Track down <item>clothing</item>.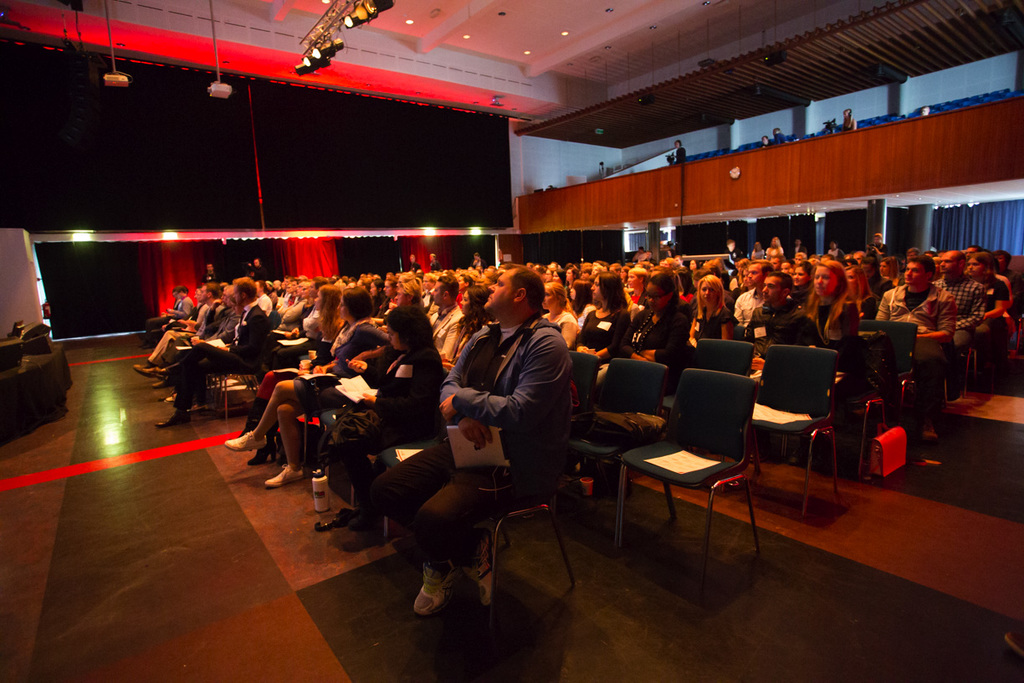
Tracked to [943,277,988,397].
